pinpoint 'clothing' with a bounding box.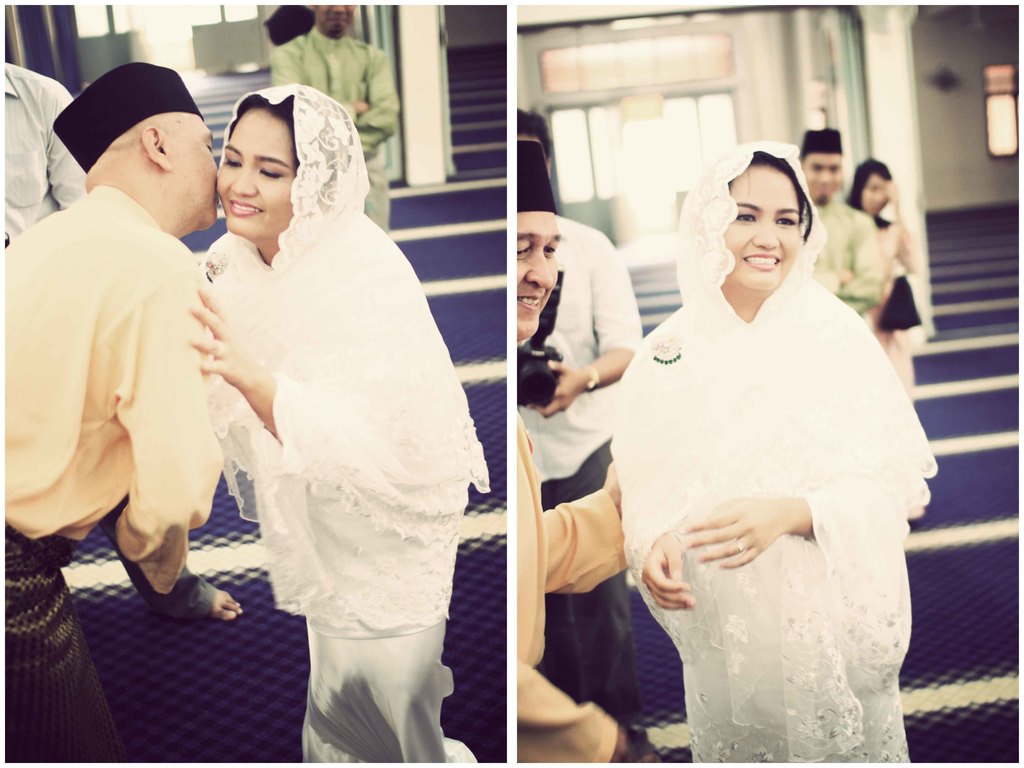
bbox=[867, 217, 925, 404].
